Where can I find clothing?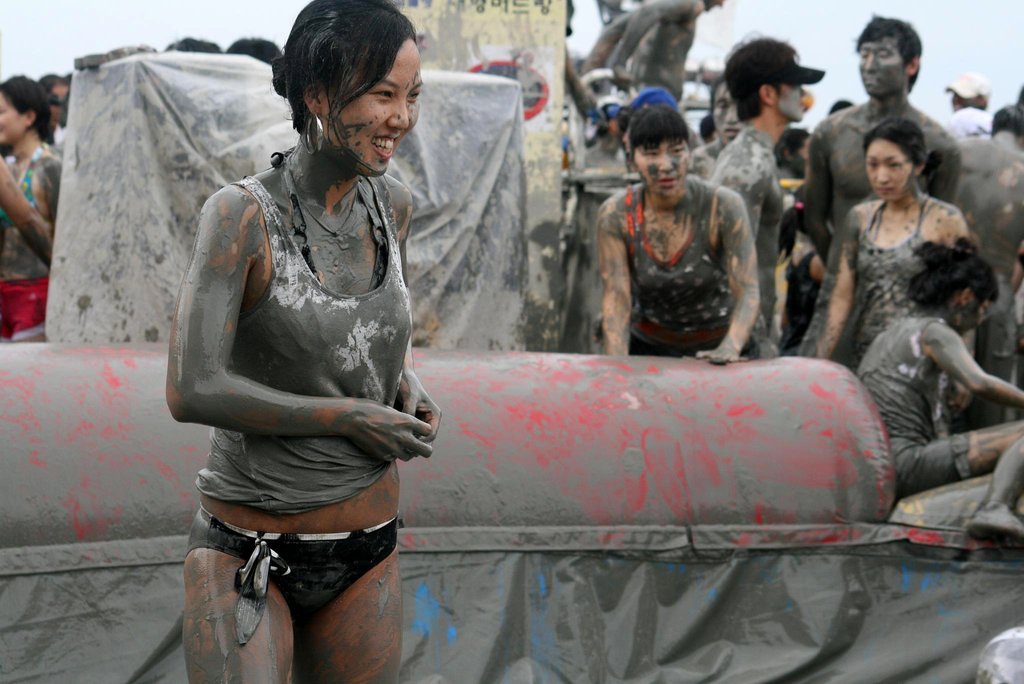
You can find it at <box>858,312,973,492</box>.
